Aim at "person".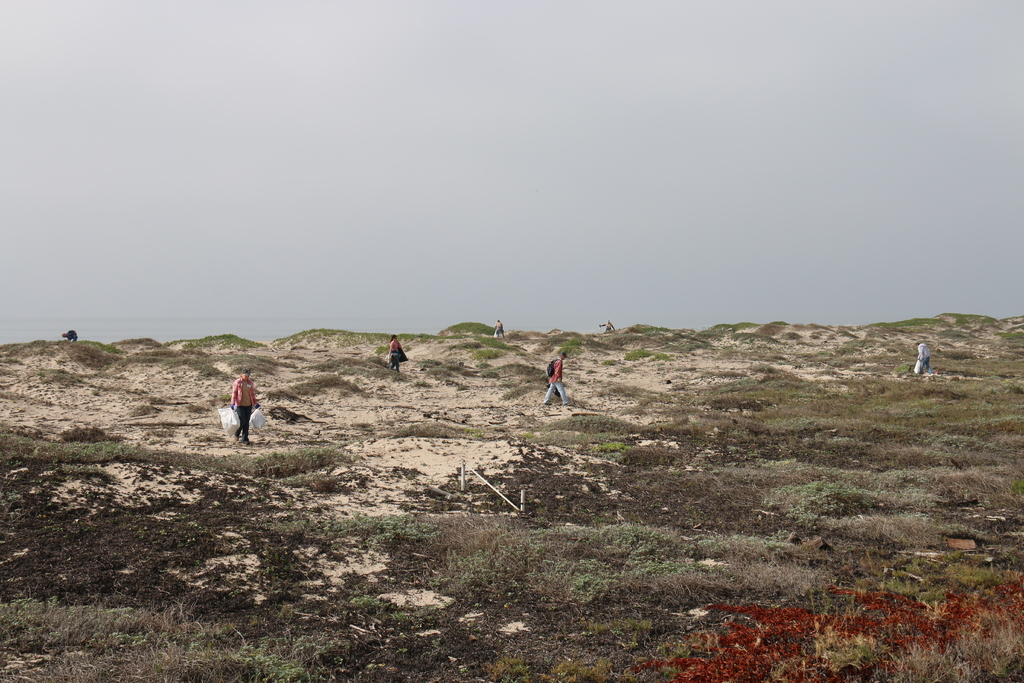
Aimed at region(385, 332, 402, 374).
